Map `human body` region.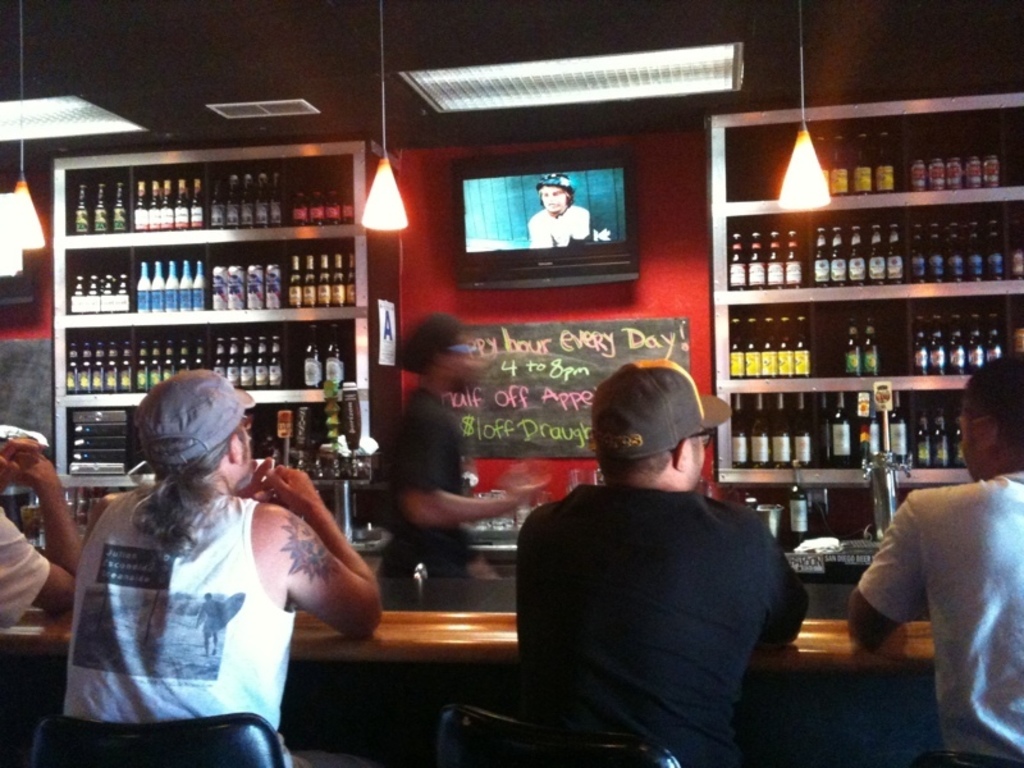
Mapped to BBox(845, 402, 1023, 739).
